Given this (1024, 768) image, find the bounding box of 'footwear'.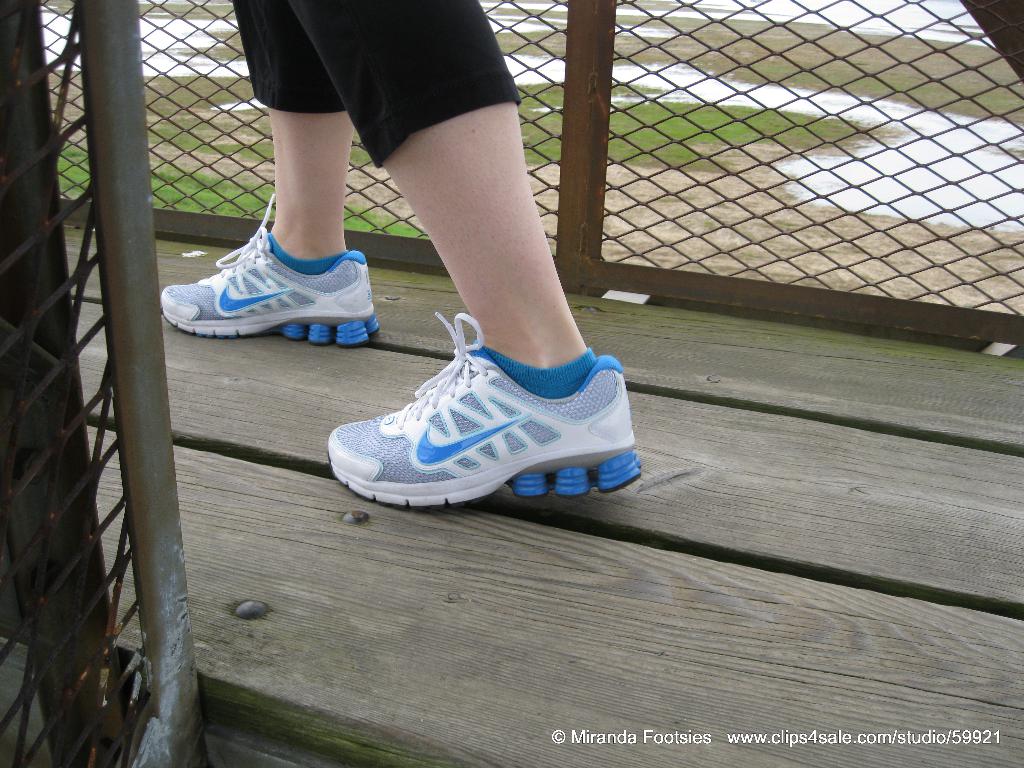
region(160, 189, 382, 349).
